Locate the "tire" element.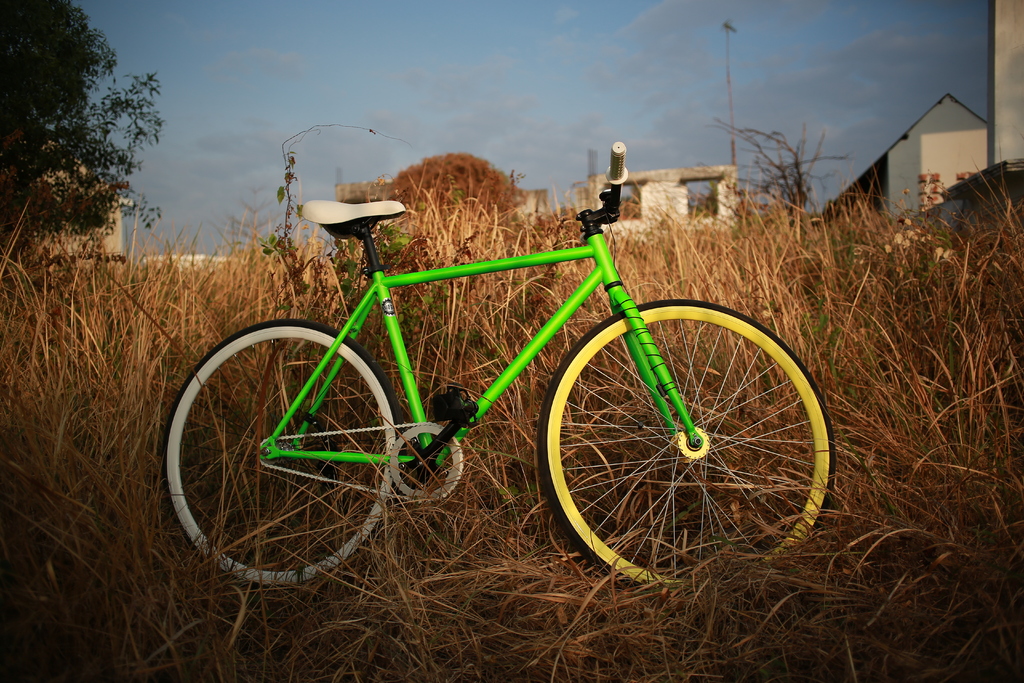
Element bbox: l=163, t=318, r=406, b=587.
